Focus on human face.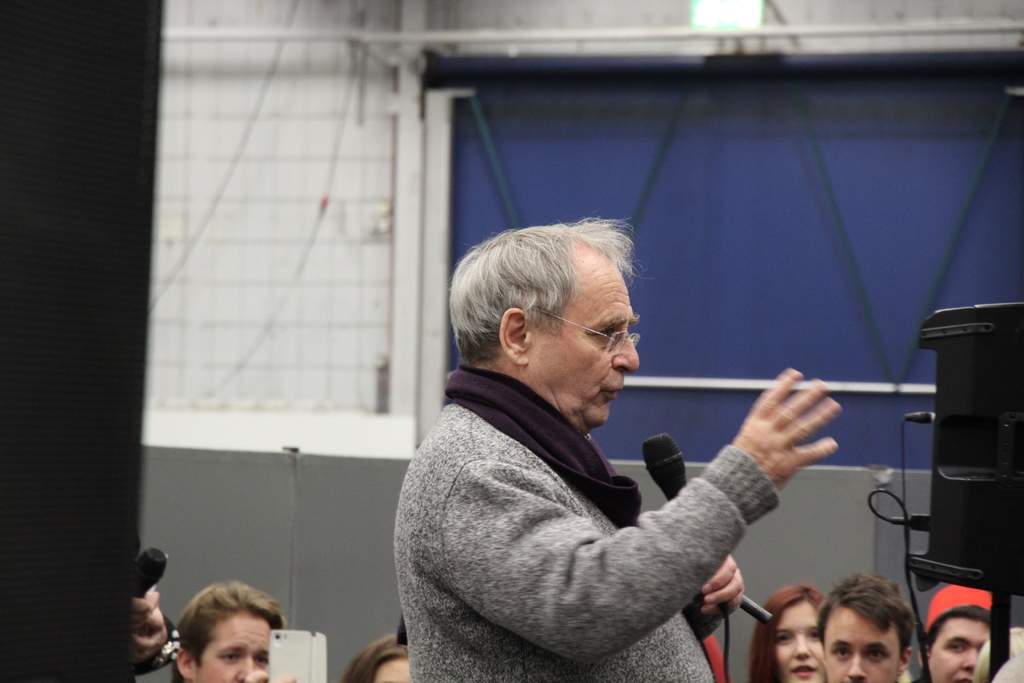
Focused at box(770, 601, 831, 682).
